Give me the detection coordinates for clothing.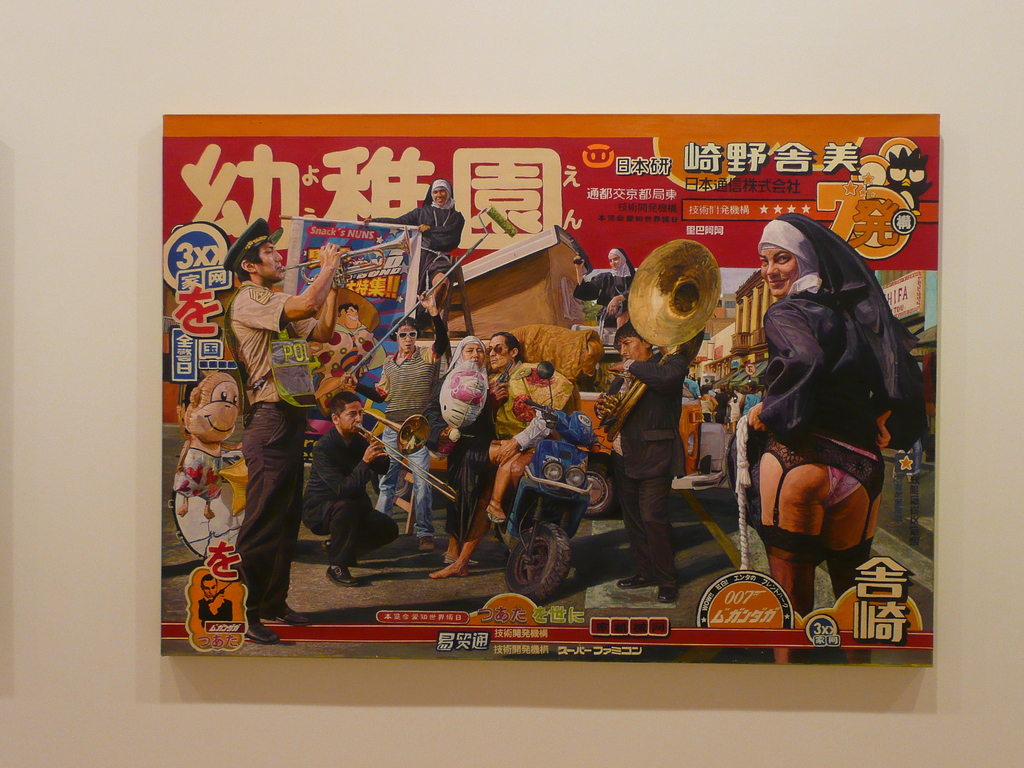
x1=752 y1=213 x2=932 y2=621.
